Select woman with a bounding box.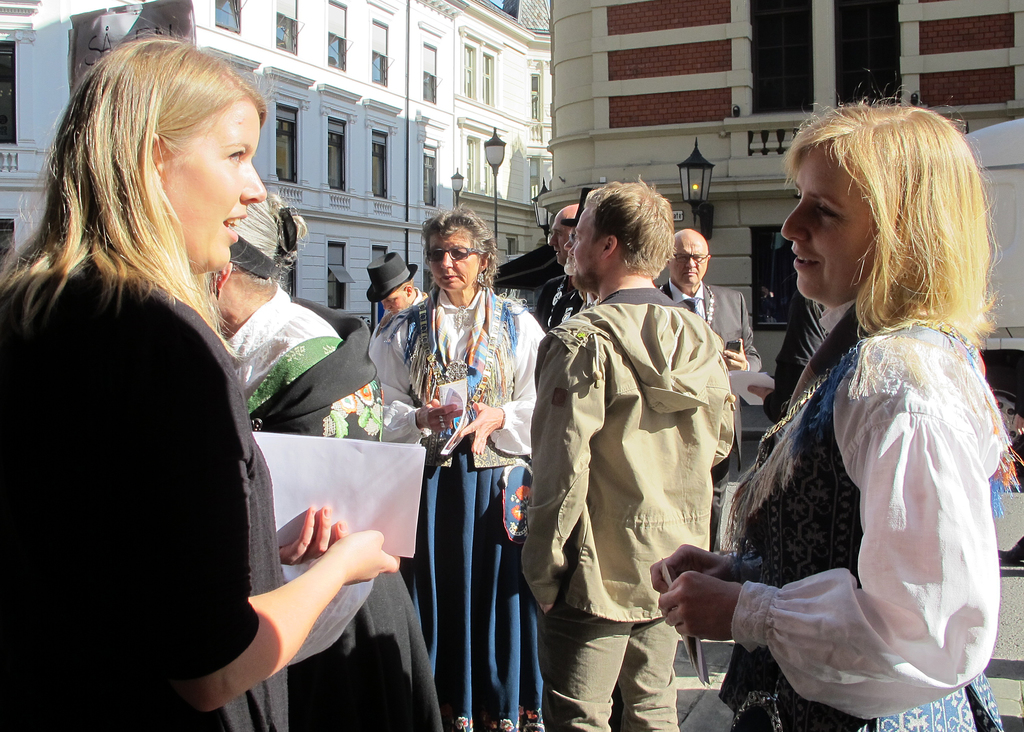
crop(707, 104, 1021, 731).
